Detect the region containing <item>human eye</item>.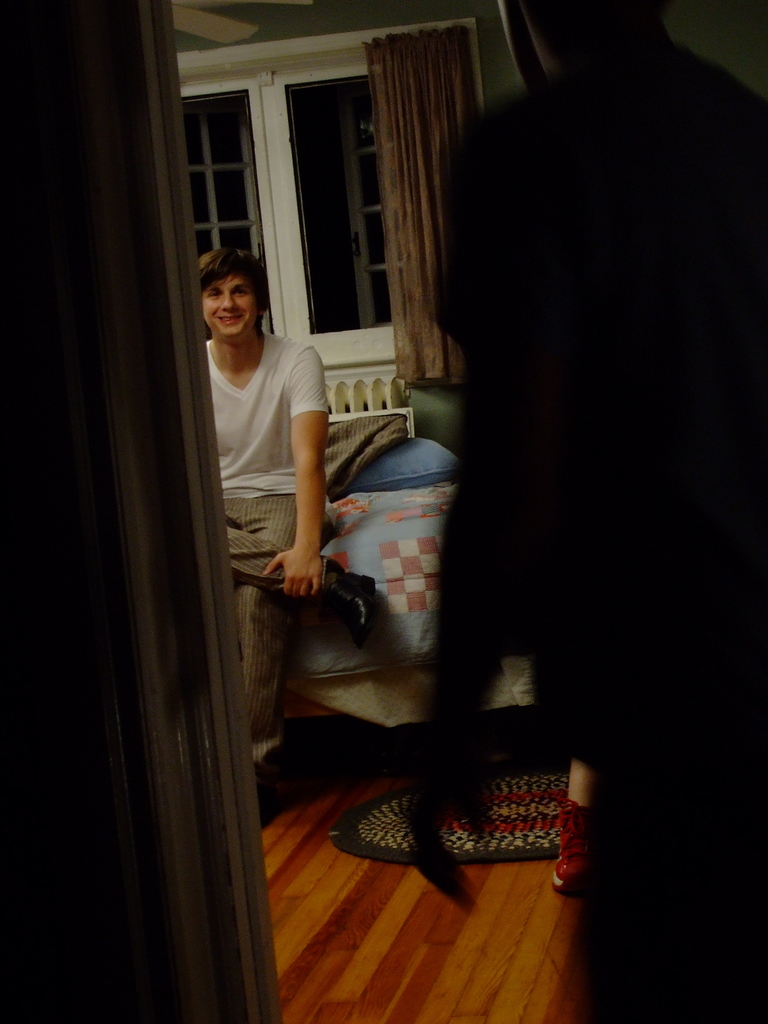
bbox=[205, 294, 220, 300].
